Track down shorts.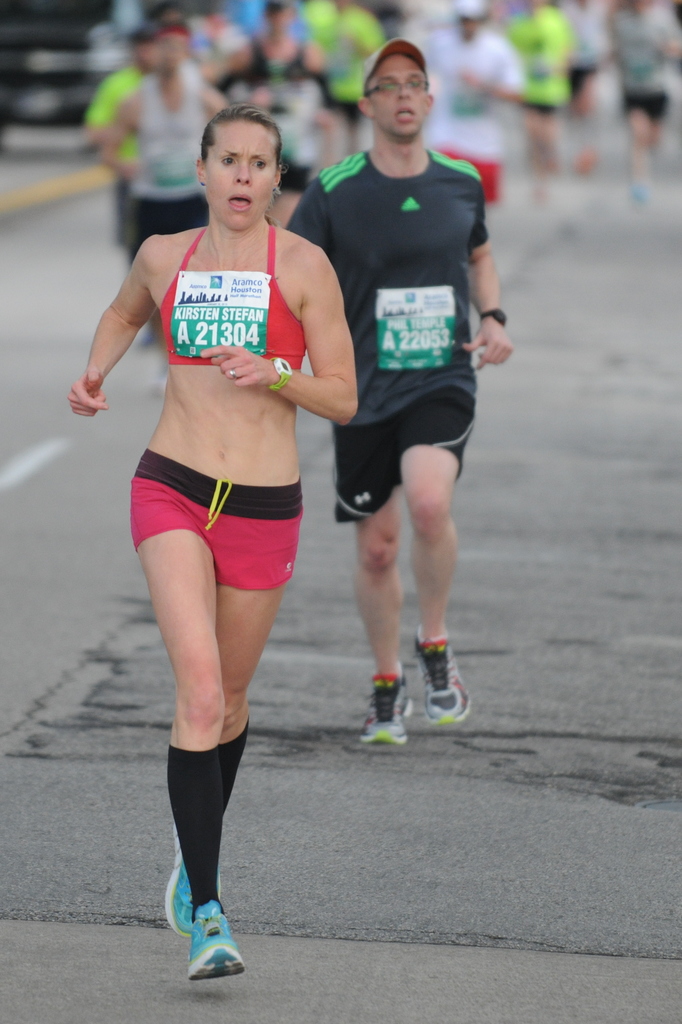
Tracked to bbox=(335, 385, 475, 527).
